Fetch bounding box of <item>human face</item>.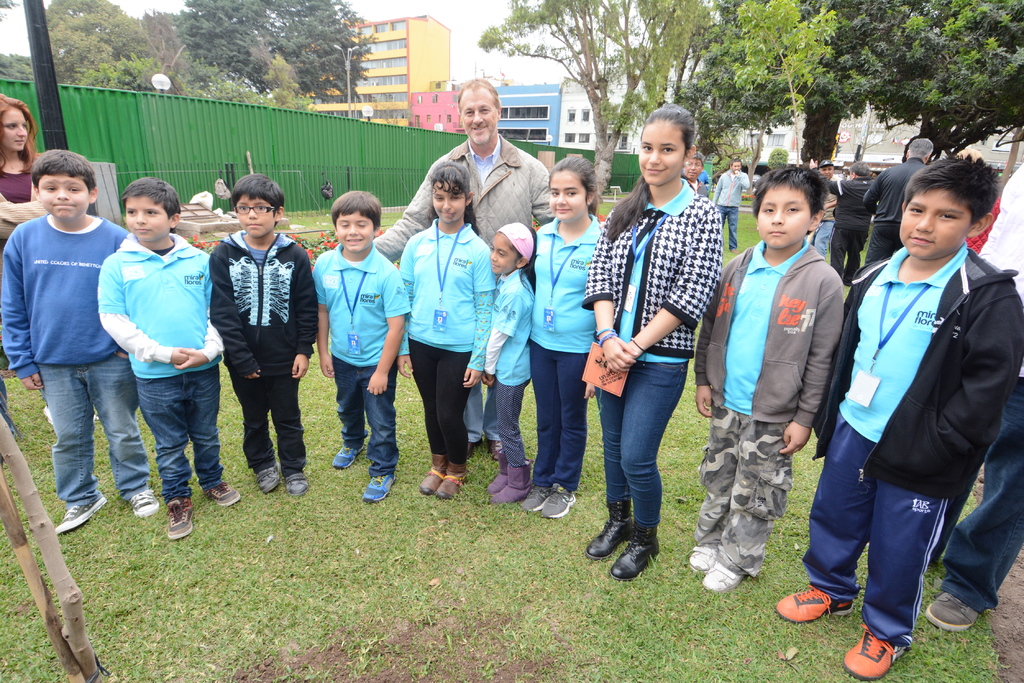
Bbox: locate(732, 164, 740, 172).
